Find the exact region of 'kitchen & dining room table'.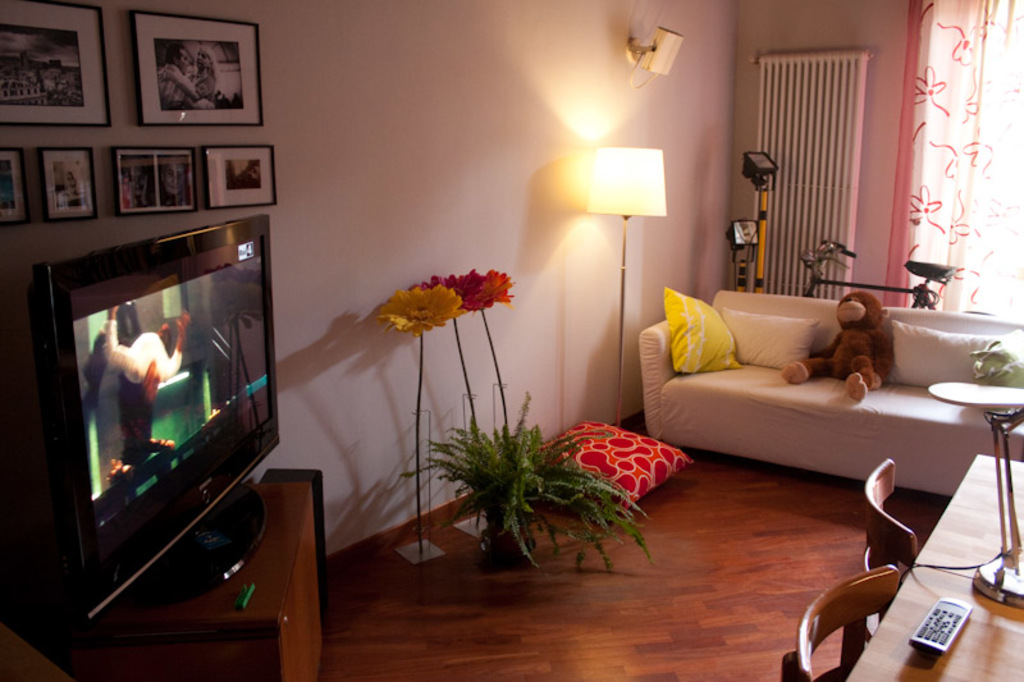
Exact region: (778, 452, 1023, 681).
